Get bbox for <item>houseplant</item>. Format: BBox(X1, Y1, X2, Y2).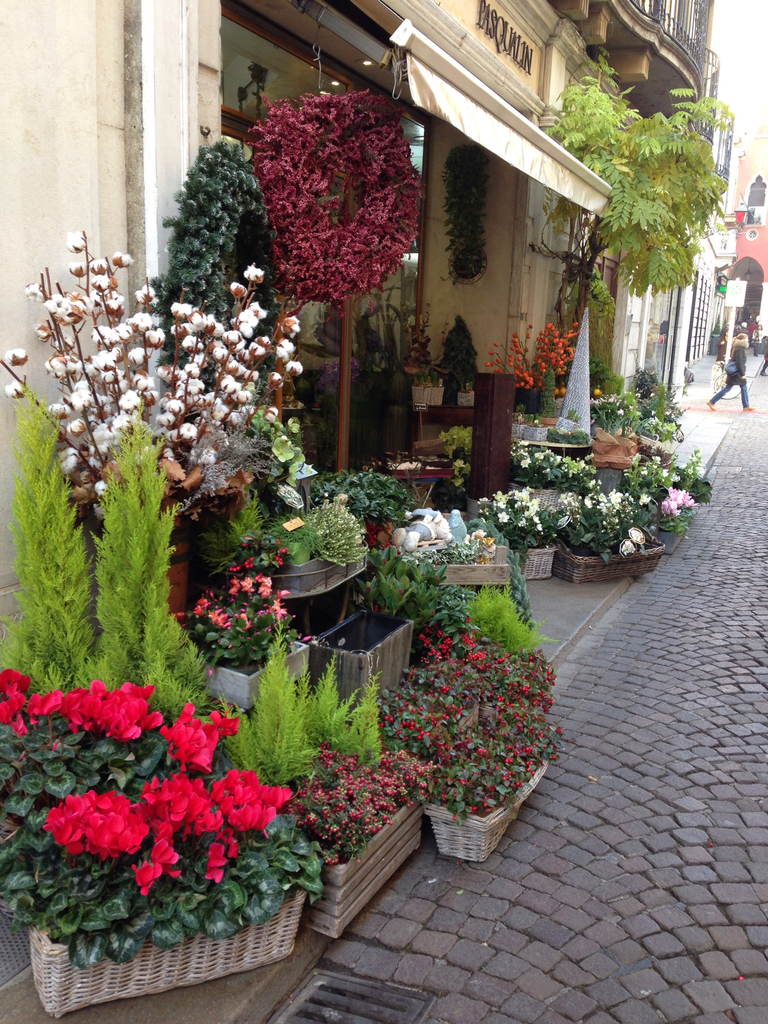
BBox(0, 227, 308, 612).
